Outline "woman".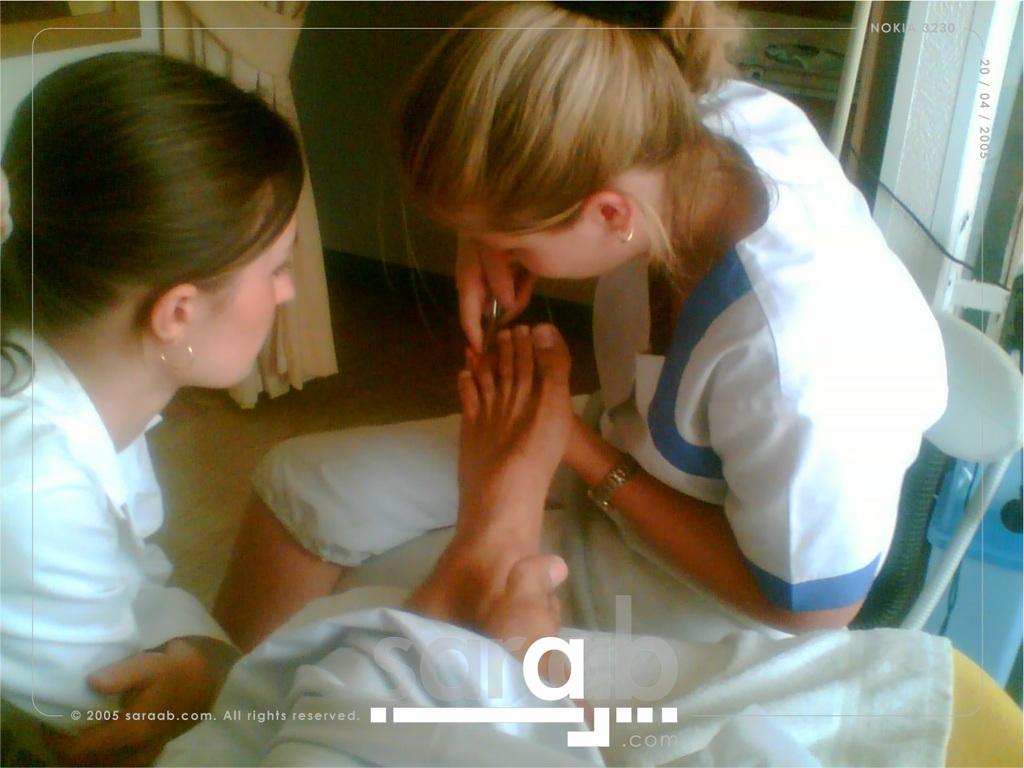
Outline: l=0, t=49, r=312, b=767.
